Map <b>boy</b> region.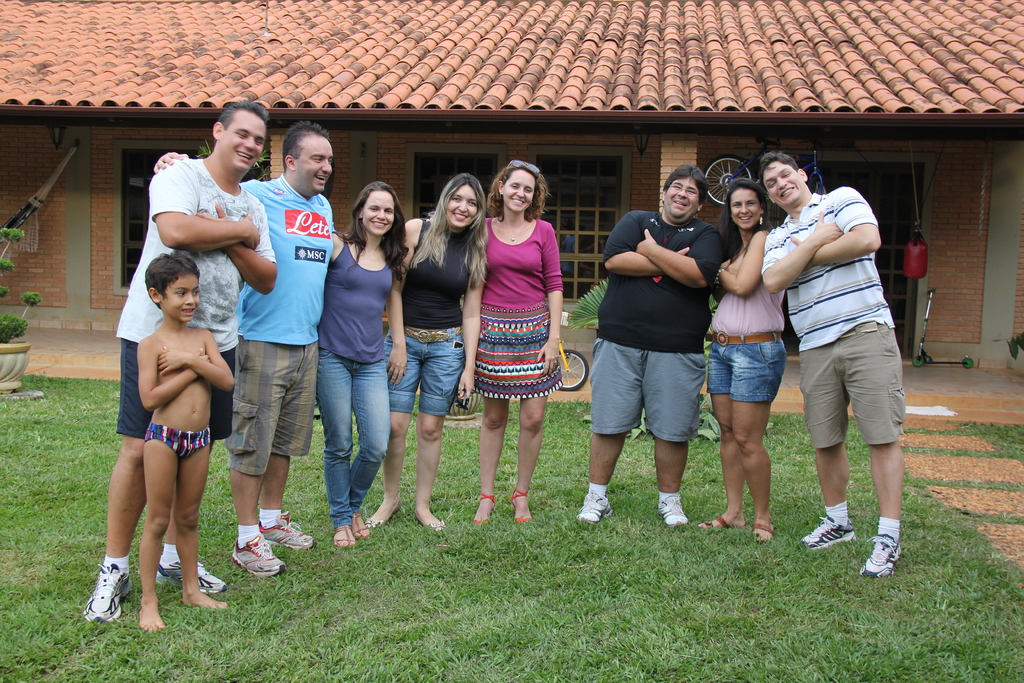
Mapped to locate(118, 252, 237, 630).
